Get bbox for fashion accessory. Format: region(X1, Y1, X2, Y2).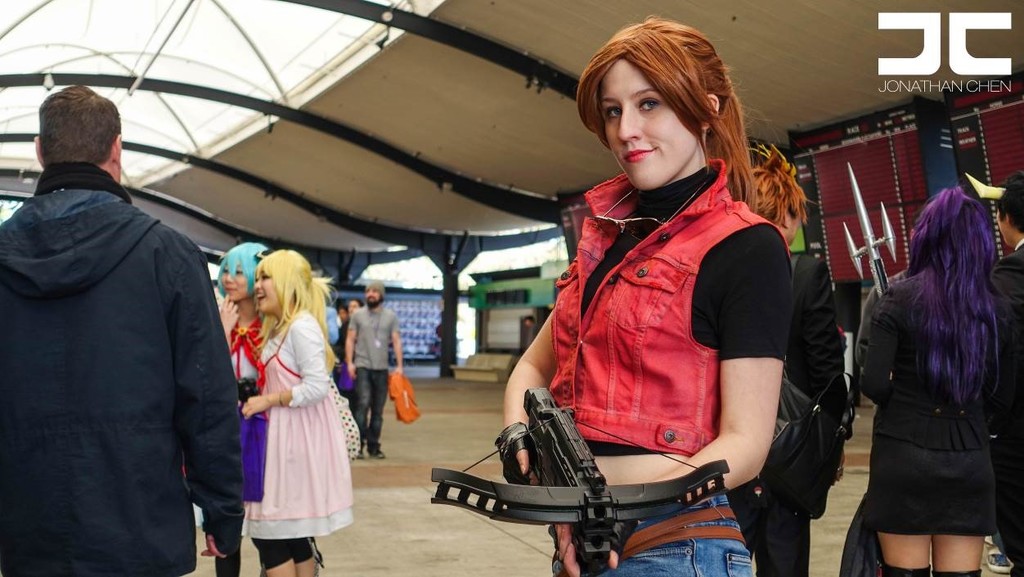
region(589, 176, 708, 242).
